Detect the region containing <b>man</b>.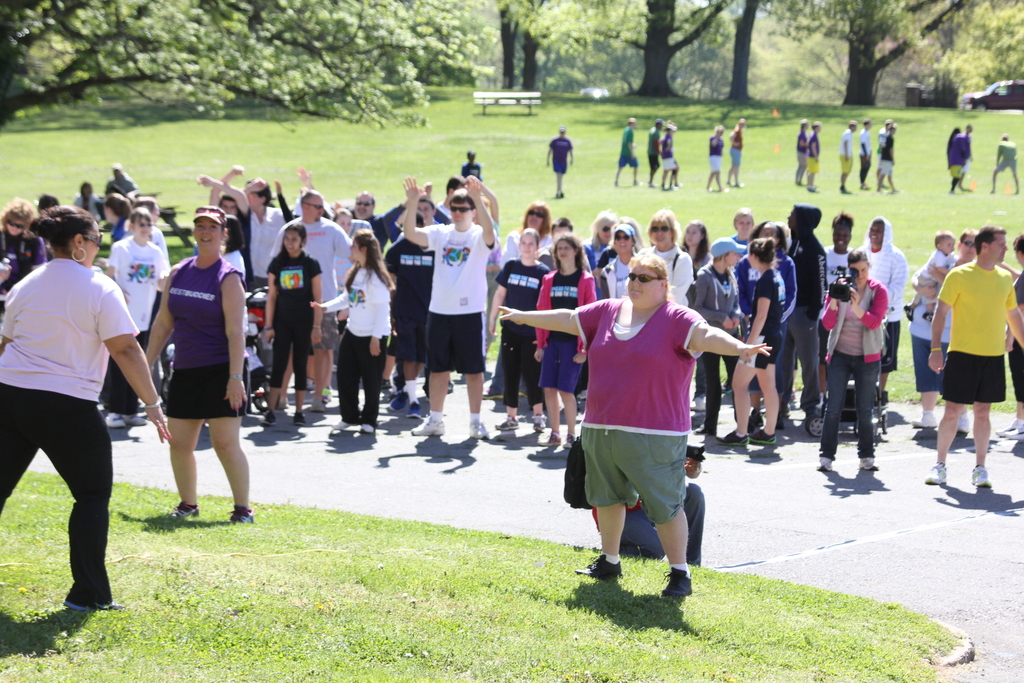
857:118:873:190.
